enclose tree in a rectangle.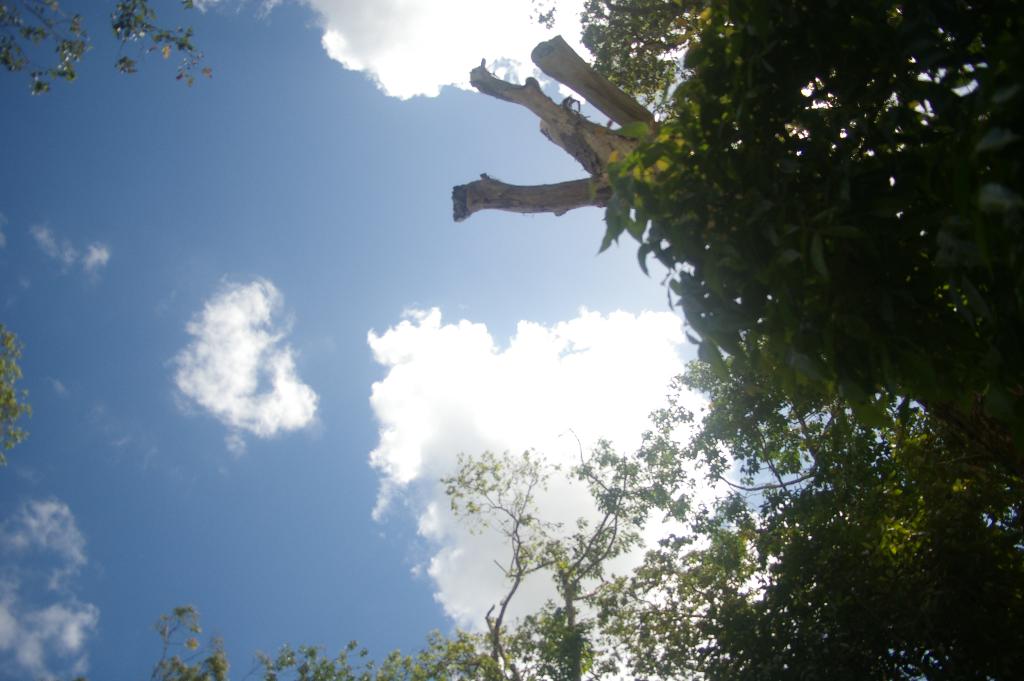
(336, 0, 1023, 644).
